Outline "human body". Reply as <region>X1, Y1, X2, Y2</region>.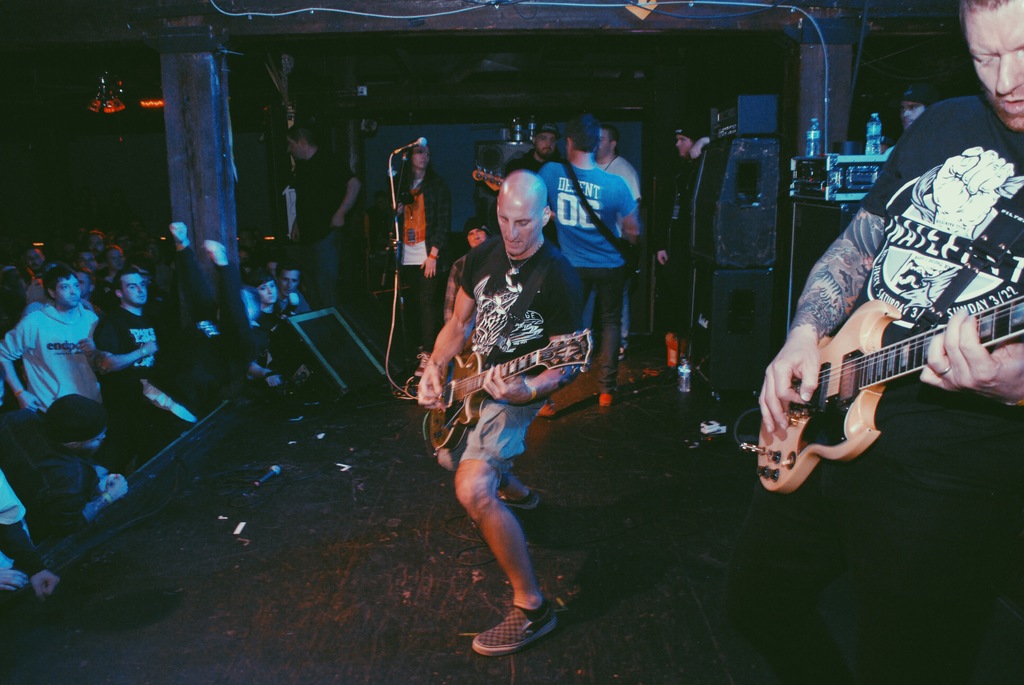
<region>582, 156, 643, 216</region>.
